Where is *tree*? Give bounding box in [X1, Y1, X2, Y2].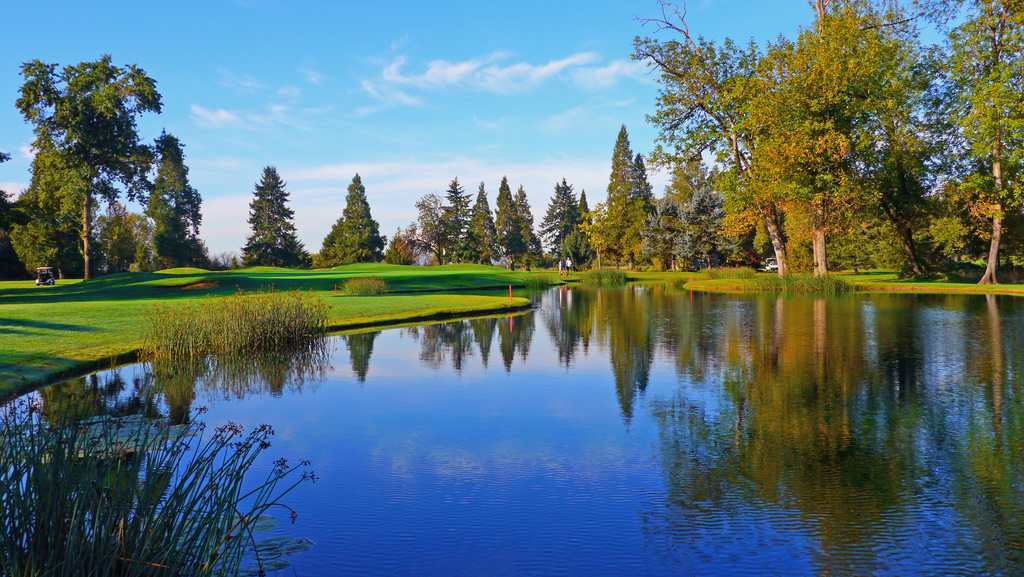
[588, 118, 659, 270].
